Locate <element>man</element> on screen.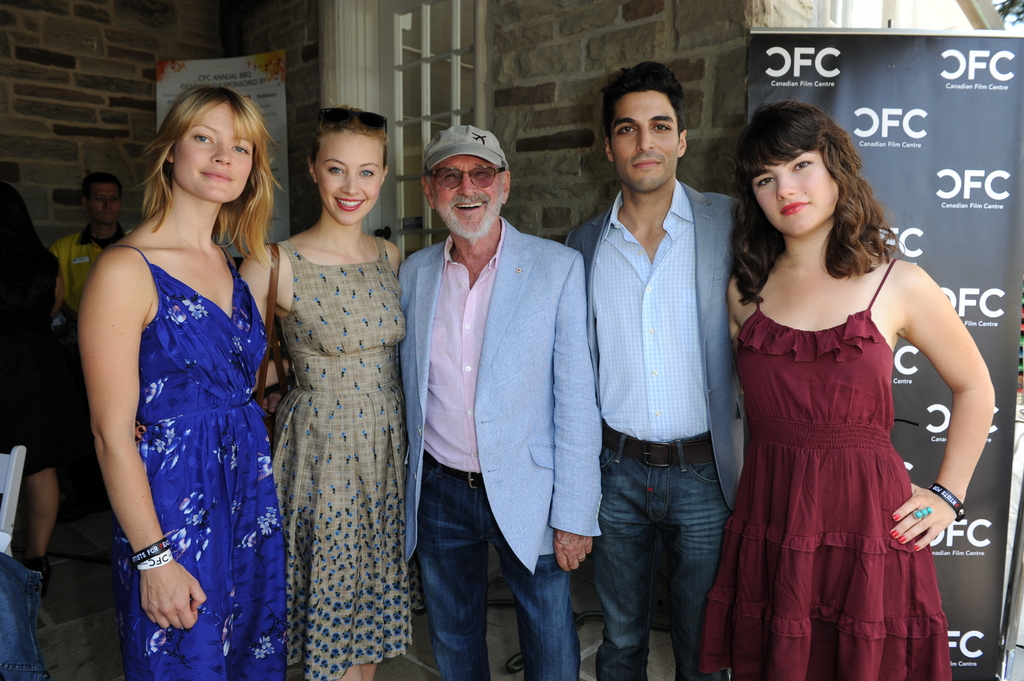
On screen at locate(387, 123, 615, 680).
